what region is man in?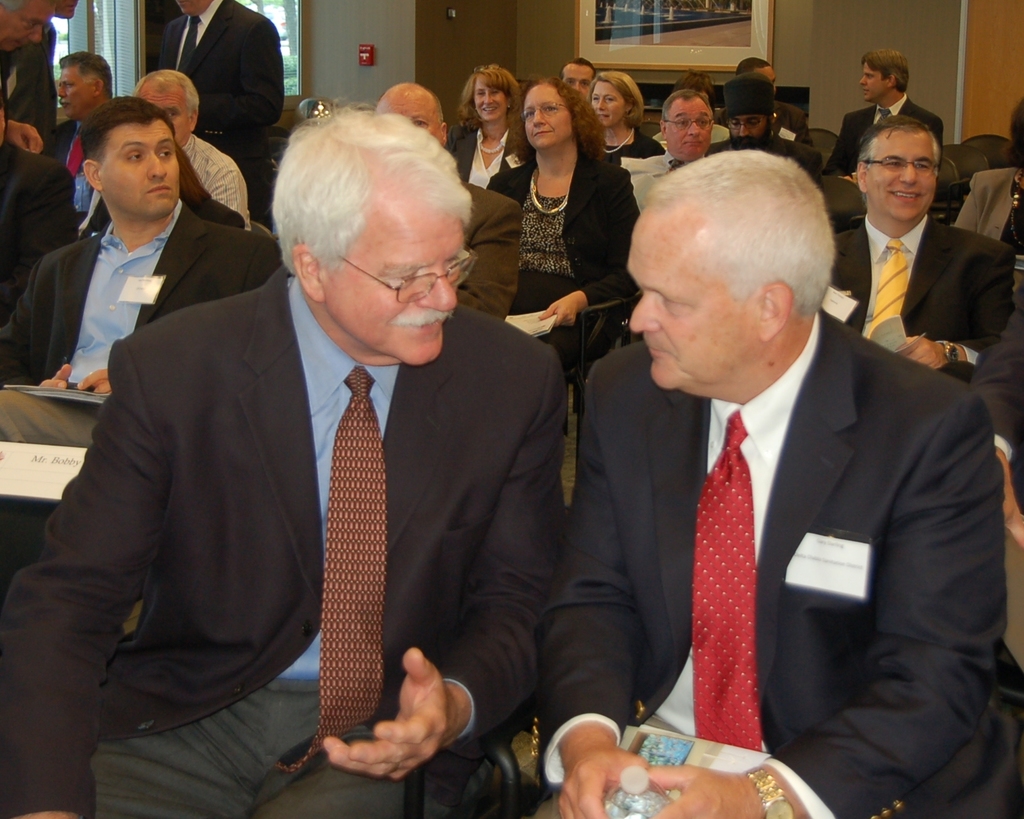
(560,137,991,773).
